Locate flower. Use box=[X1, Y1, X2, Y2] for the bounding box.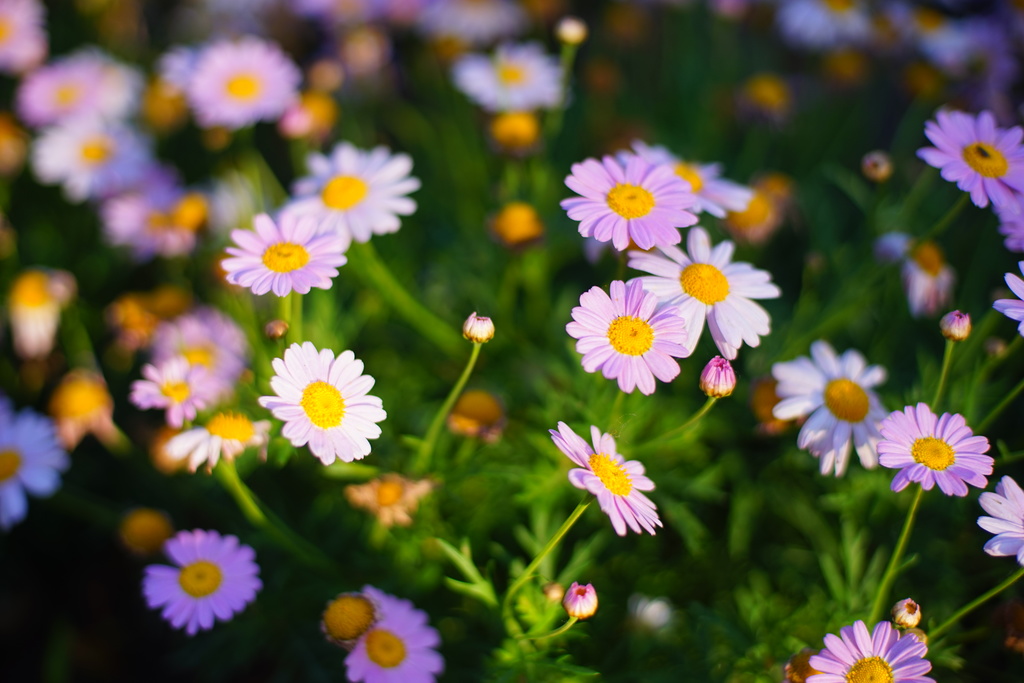
box=[131, 354, 232, 431].
